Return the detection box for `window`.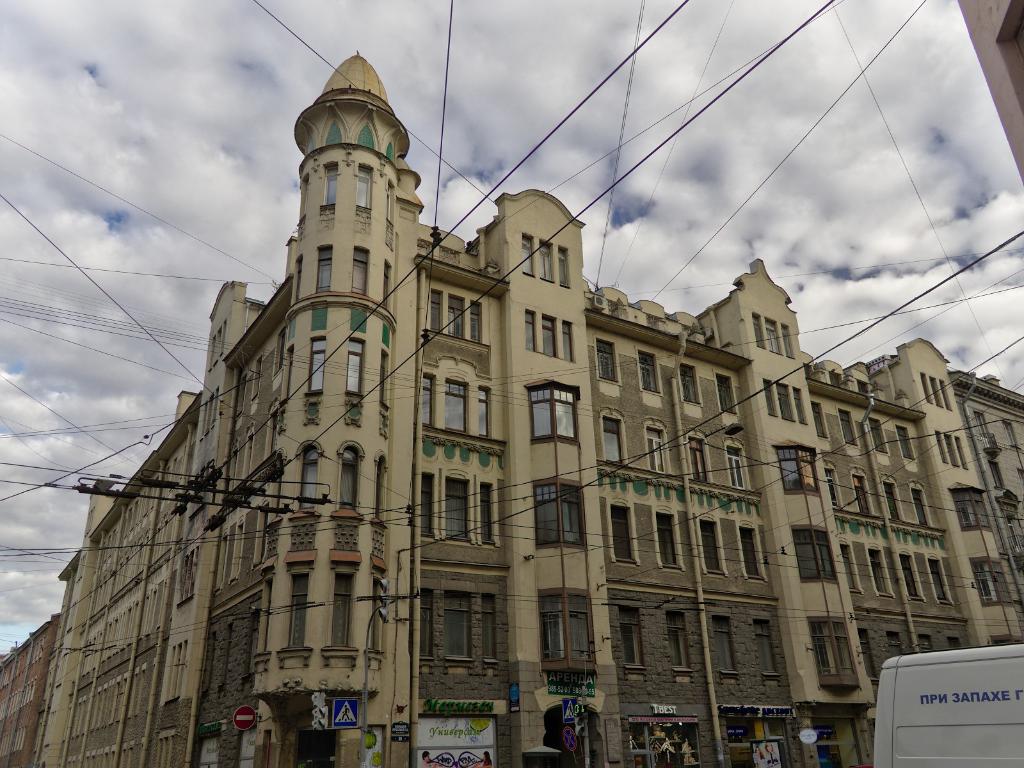
box(867, 416, 888, 457).
